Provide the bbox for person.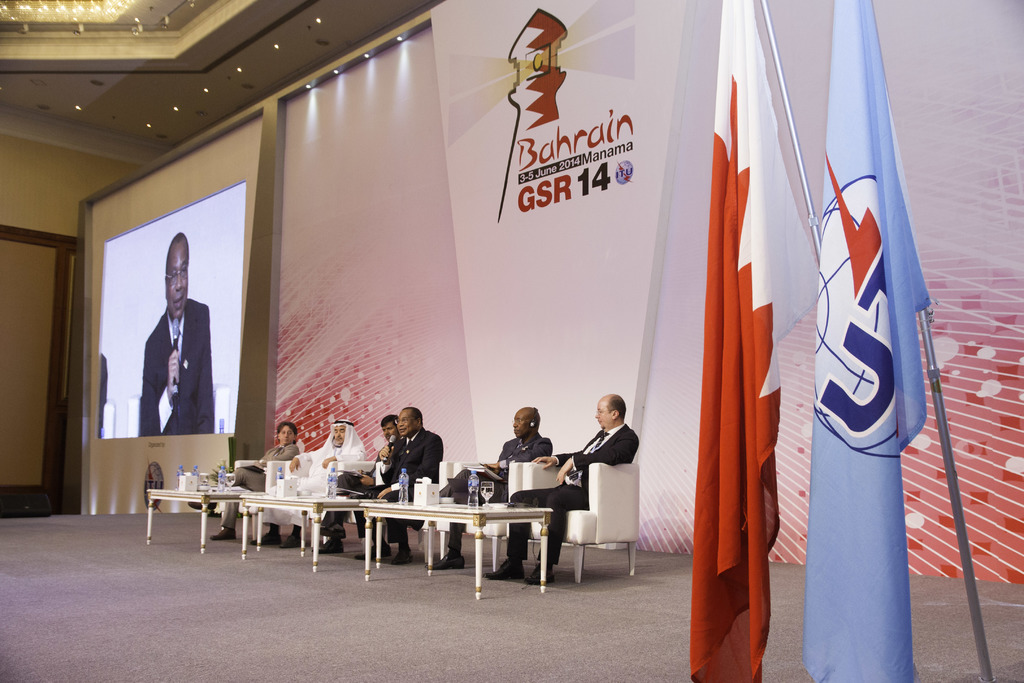
(x1=137, y1=234, x2=217, y2=436).
